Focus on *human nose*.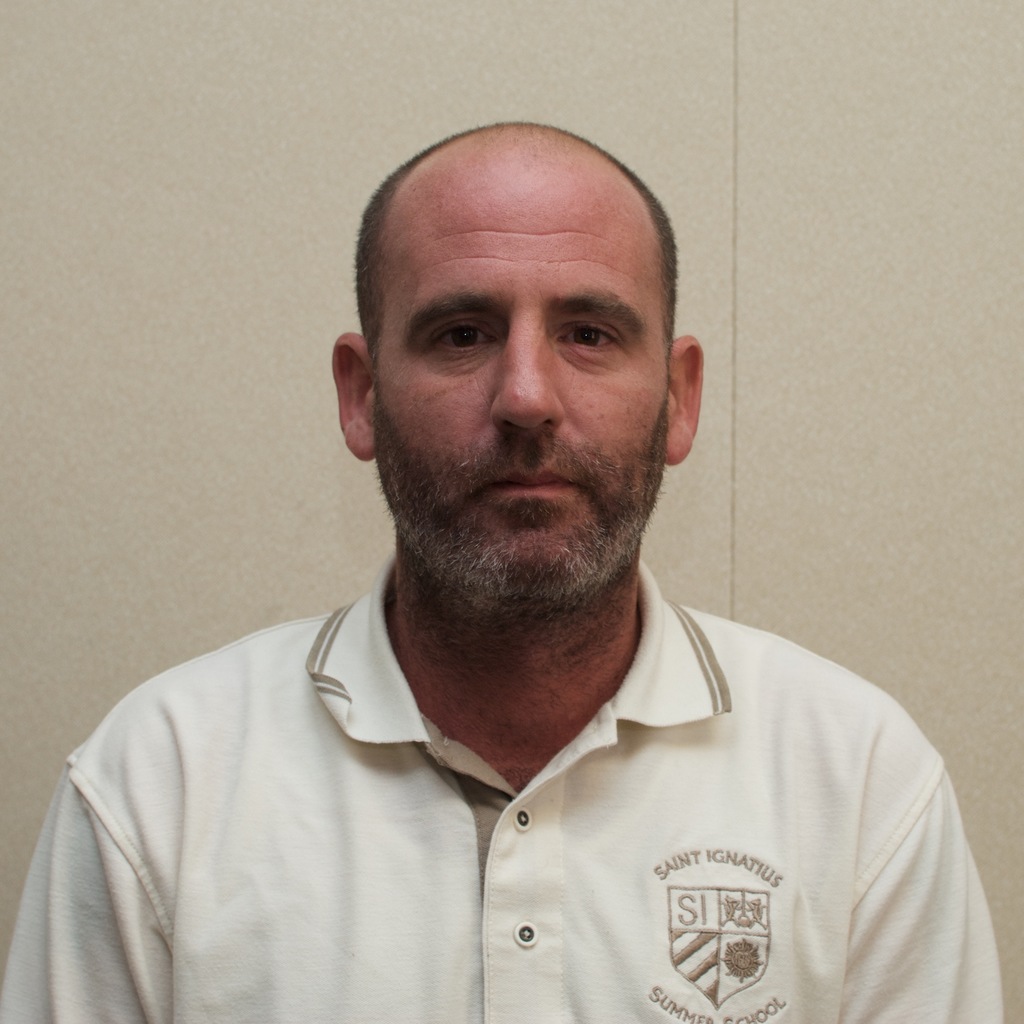
Focused at (x1=491, y1=318, x2=564, y2=433).
